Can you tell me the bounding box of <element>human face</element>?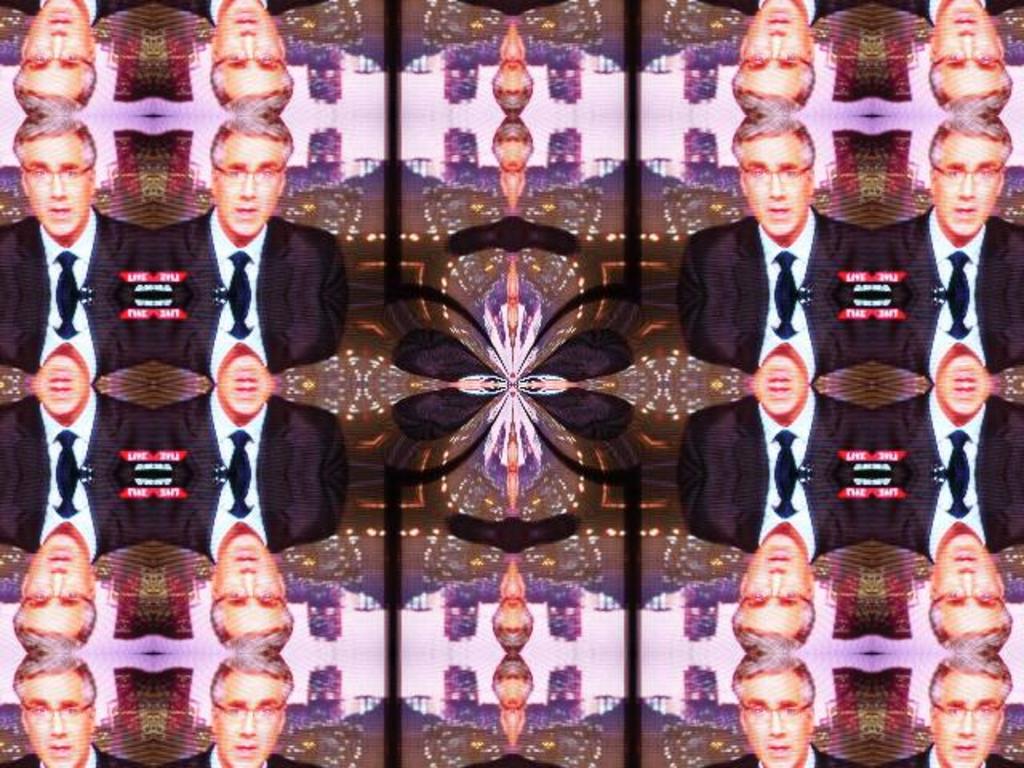
region(8, 667, 99, 766).
